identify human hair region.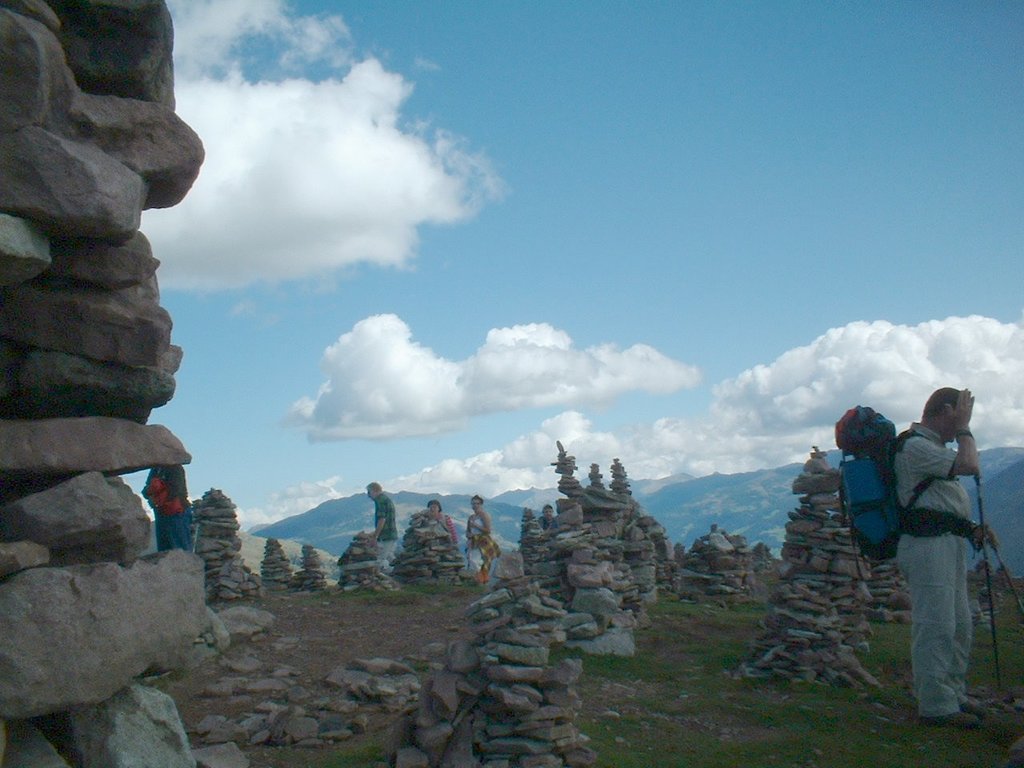
Region: box=[362, 478, 380, 500].
